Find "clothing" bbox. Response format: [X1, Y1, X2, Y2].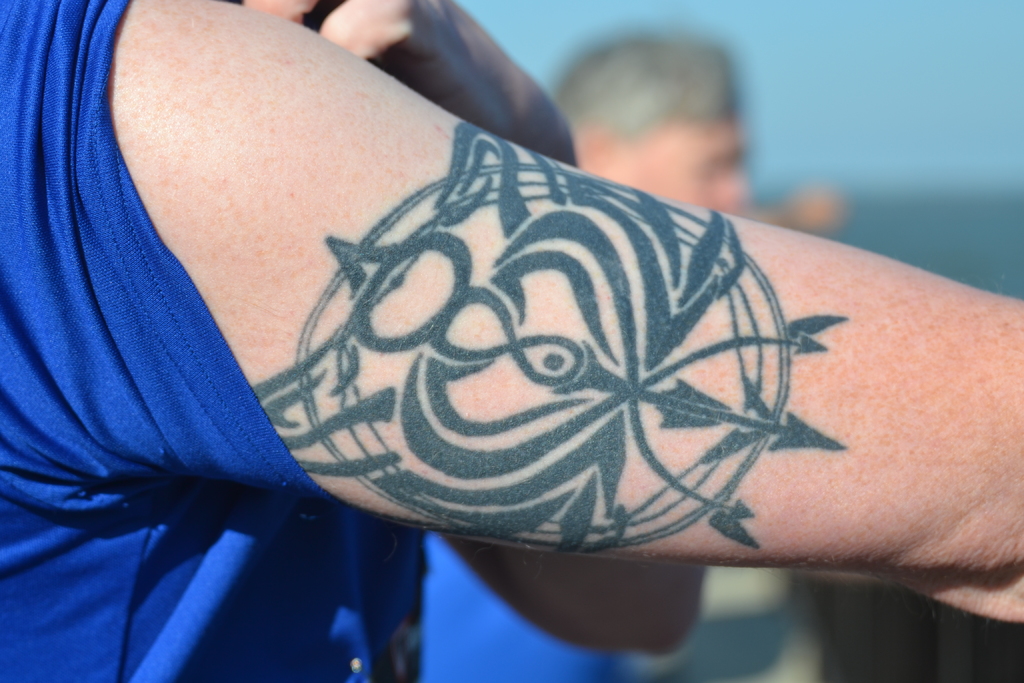
[0, 0, 492, 682].
